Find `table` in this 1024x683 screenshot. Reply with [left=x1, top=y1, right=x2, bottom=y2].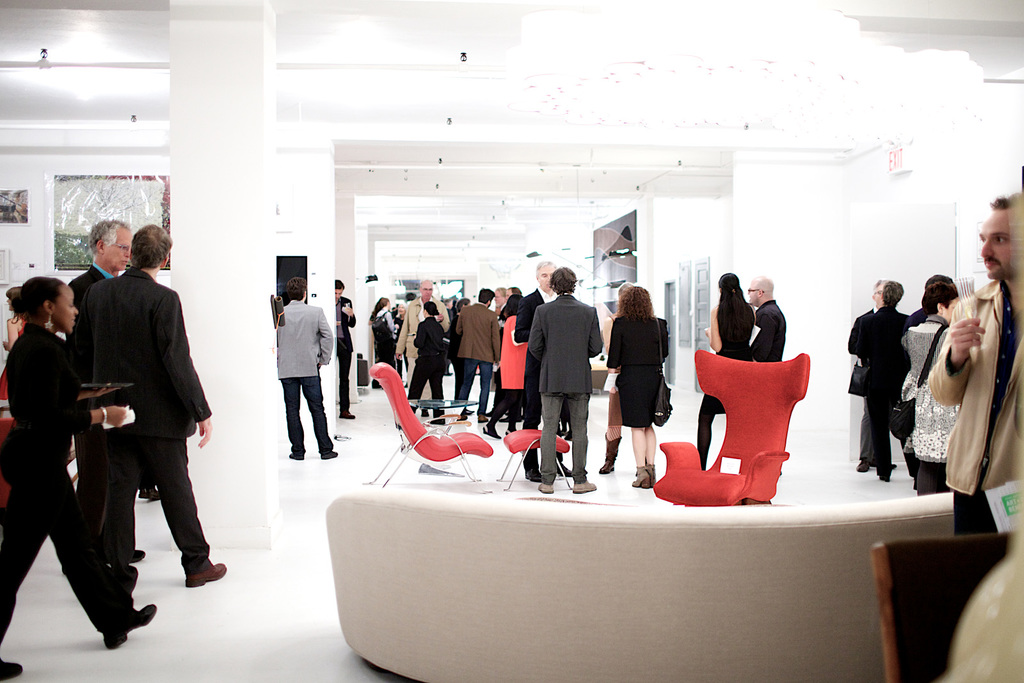
[left=412, top=399, right=478, bottom=419].
